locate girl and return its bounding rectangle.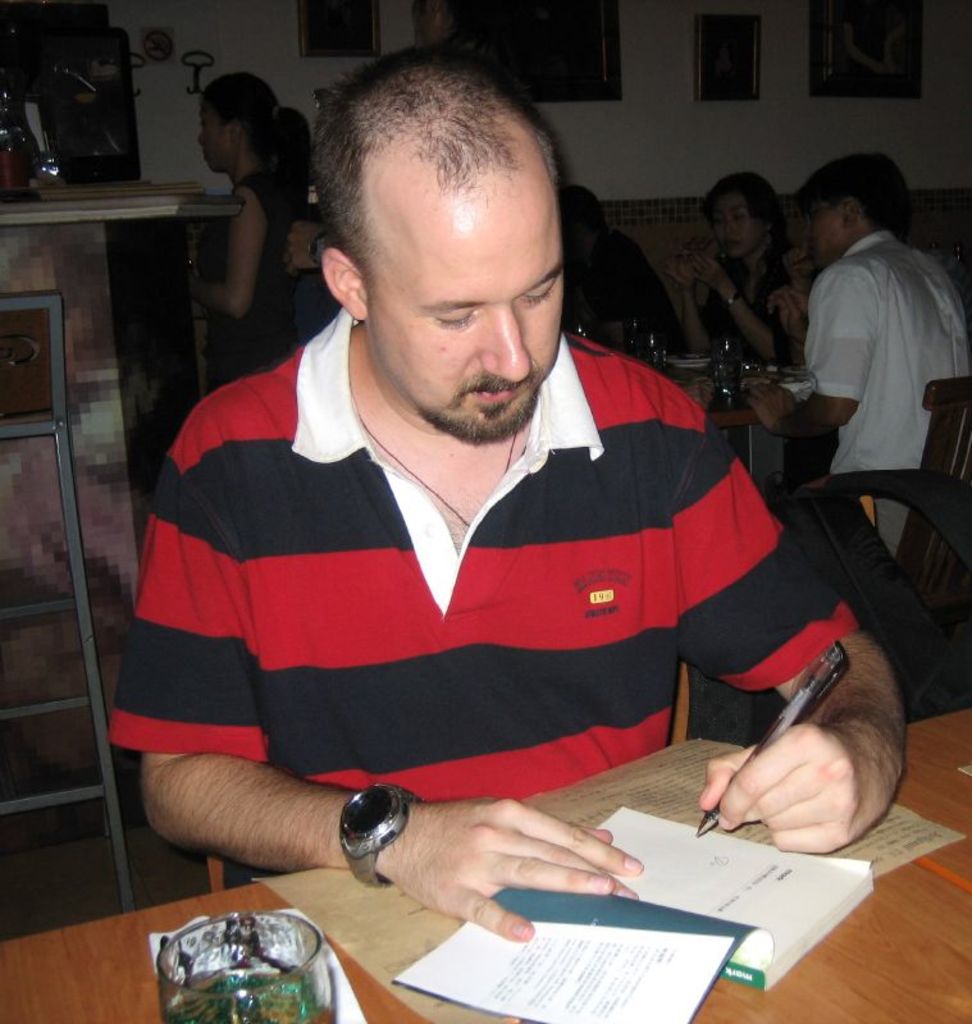
Rect(187, 69, 312, 379).
